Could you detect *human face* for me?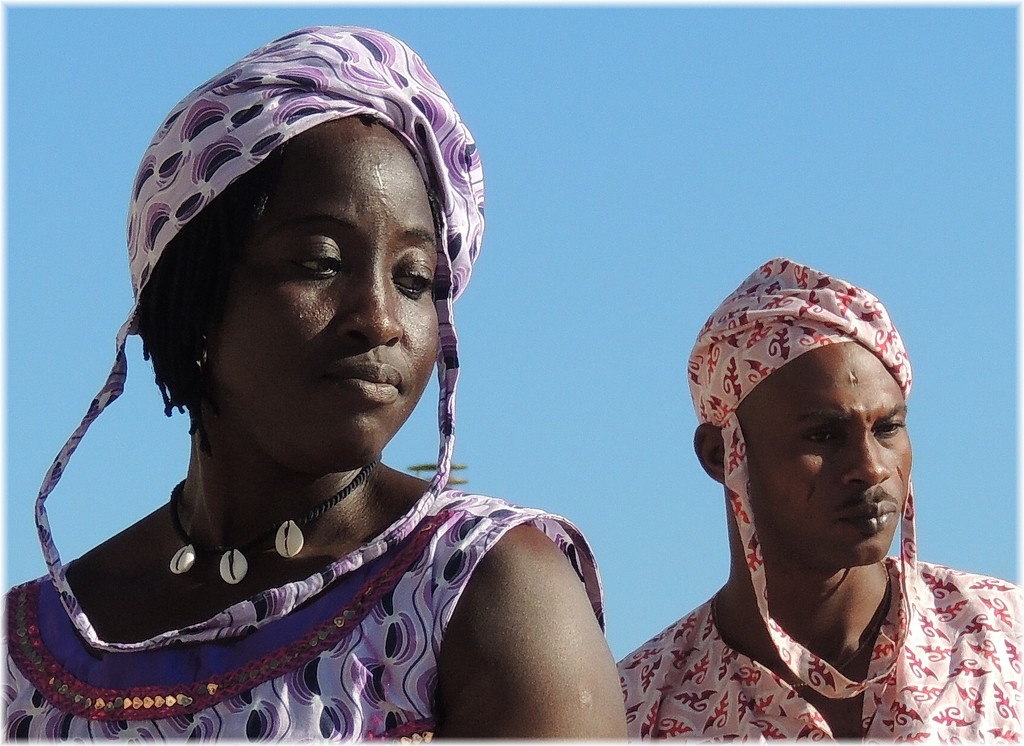
Detection result: bbox=[732, 342, 913, 568].
